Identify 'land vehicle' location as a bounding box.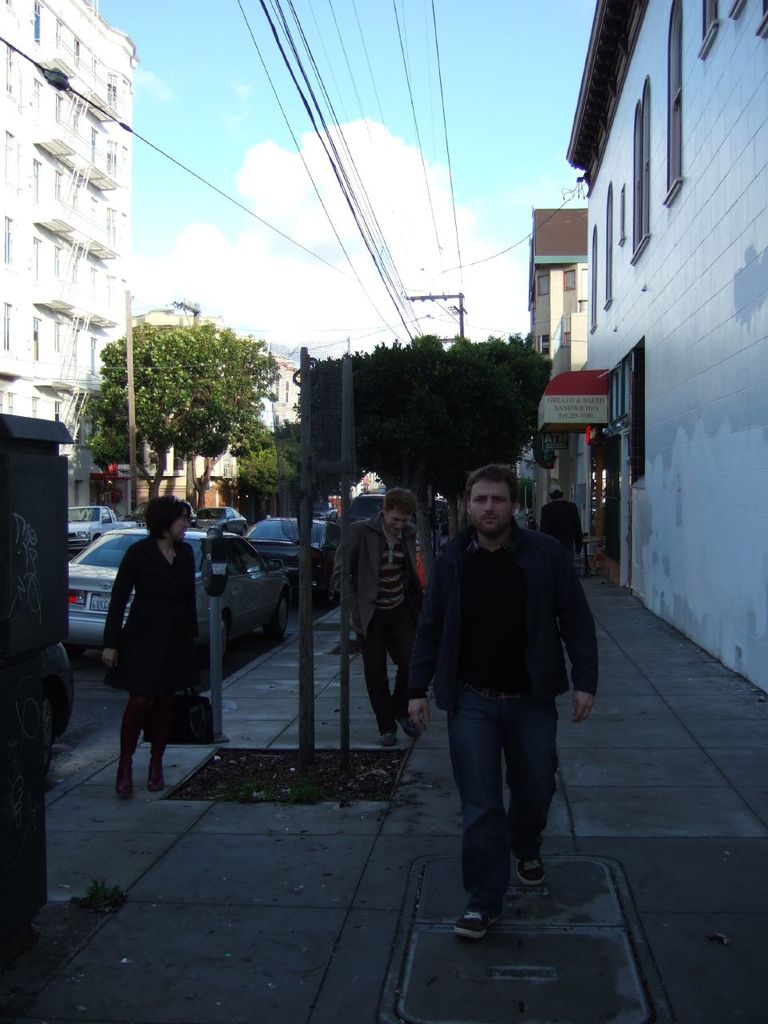
locate(194, 509, 246, 537).
